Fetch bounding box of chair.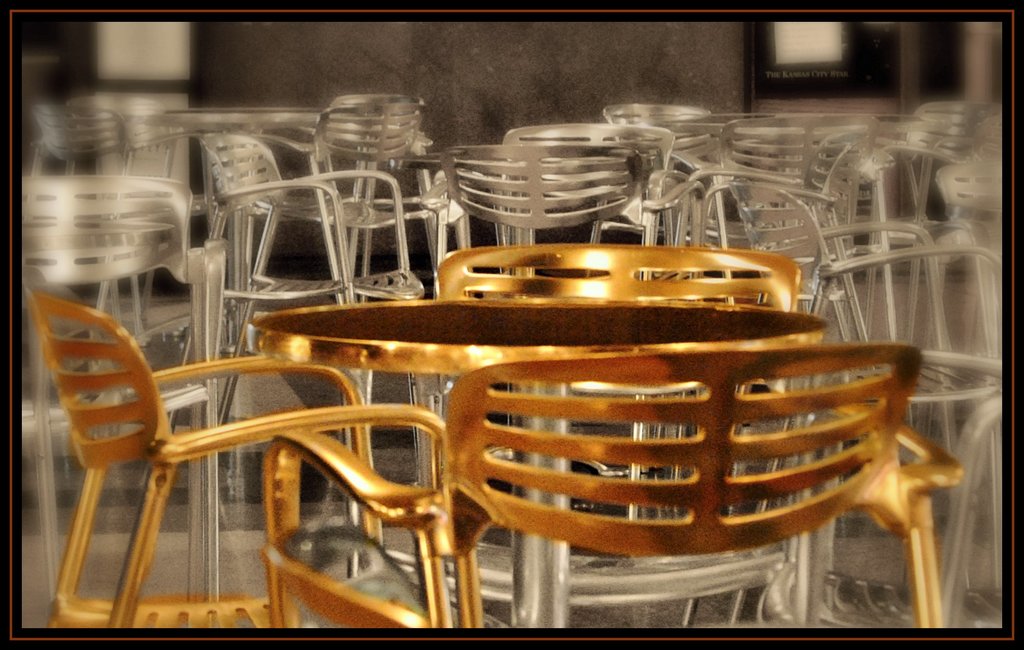
Bbox: box(209, 131, 425, 459).
